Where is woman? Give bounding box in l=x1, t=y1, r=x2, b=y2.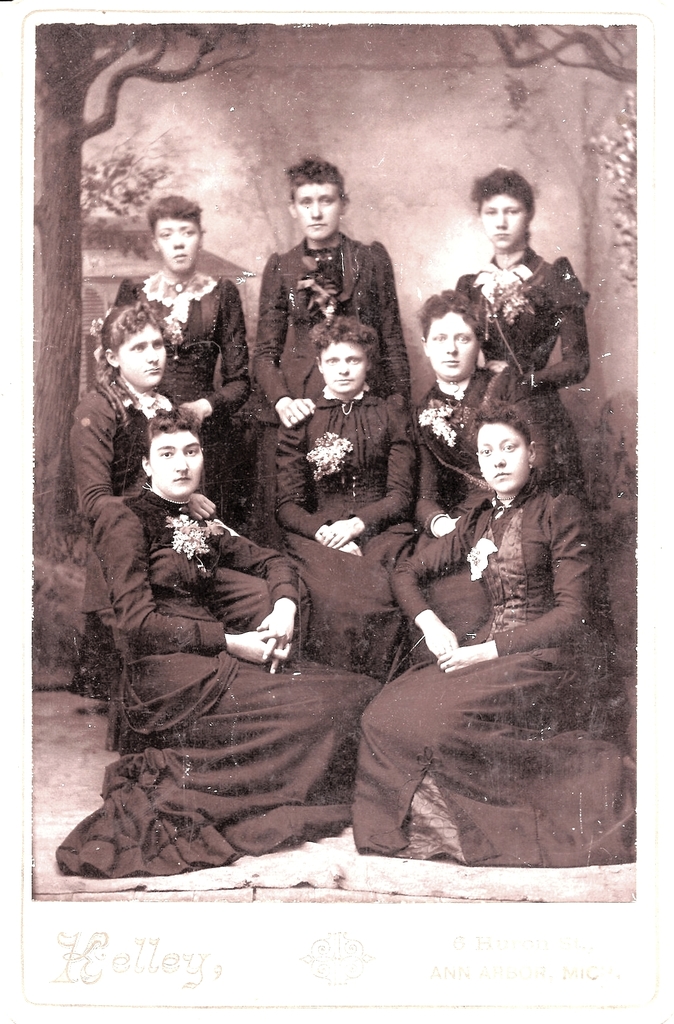
l=247, t=154, r=417, b=546.
